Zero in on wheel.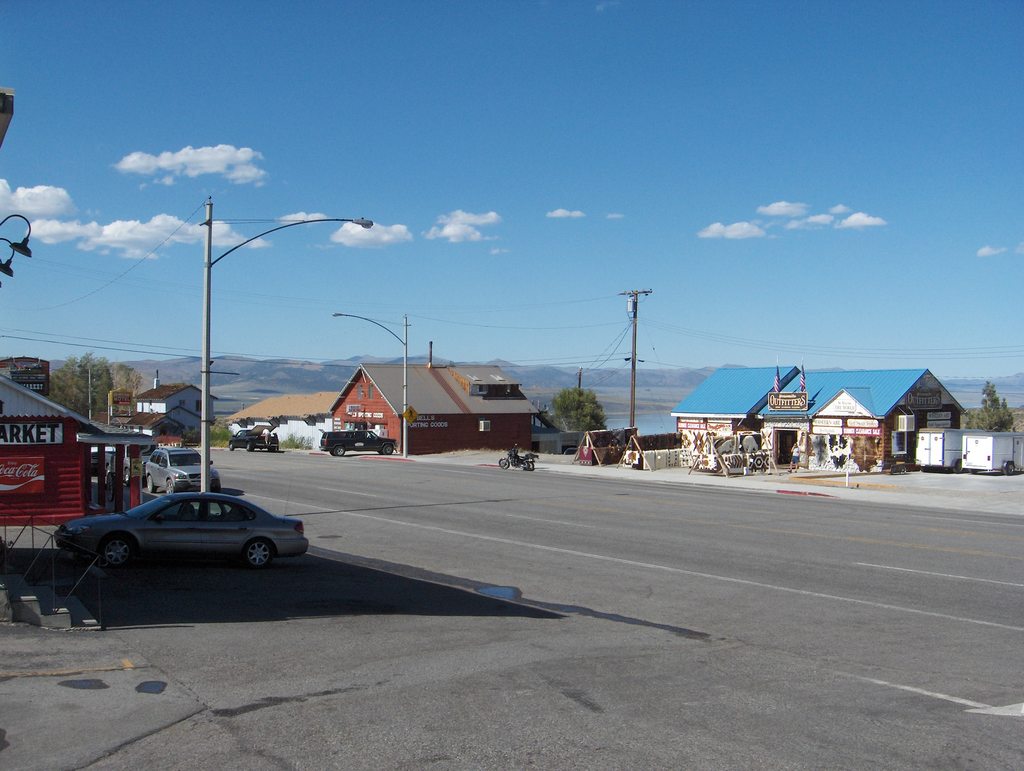
Zeroed in: [x1=244, y1=537, x2=275, y2=568].
